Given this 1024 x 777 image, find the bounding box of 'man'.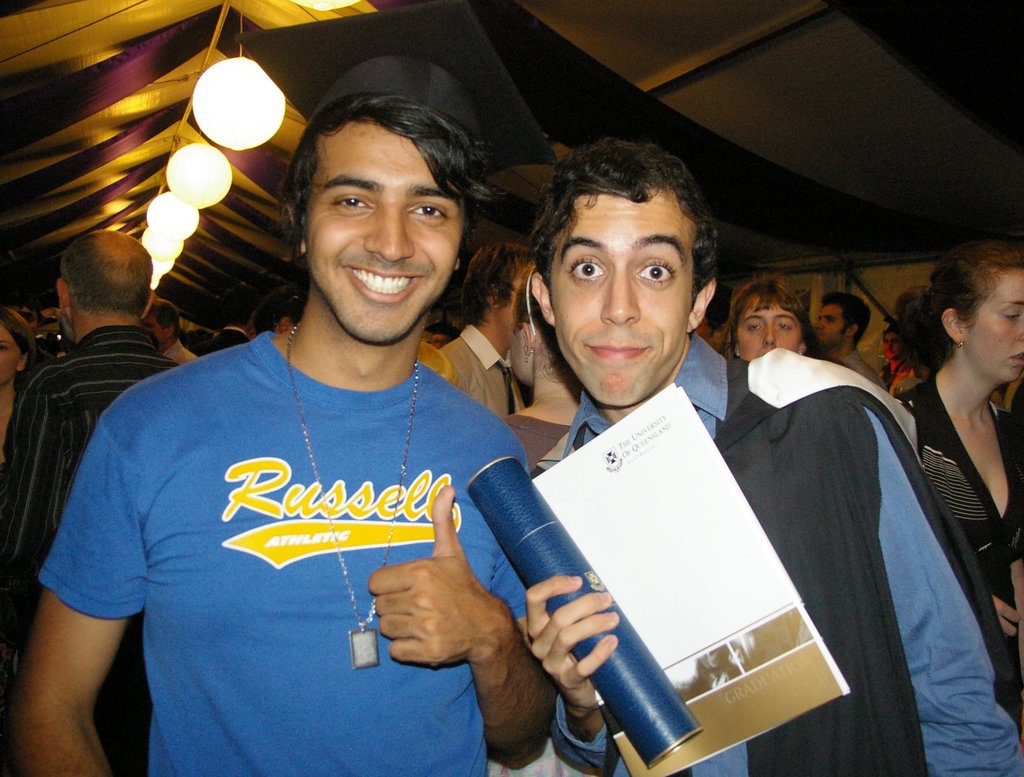
bbox=(435, 241, 536, 423).
